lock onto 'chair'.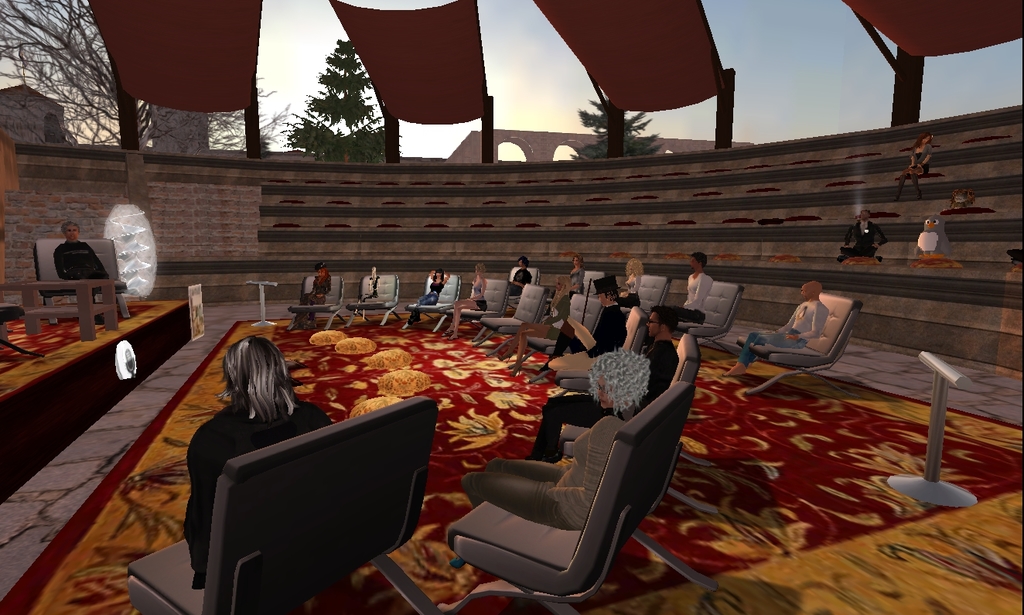
Locked: [507,268,541,281].
